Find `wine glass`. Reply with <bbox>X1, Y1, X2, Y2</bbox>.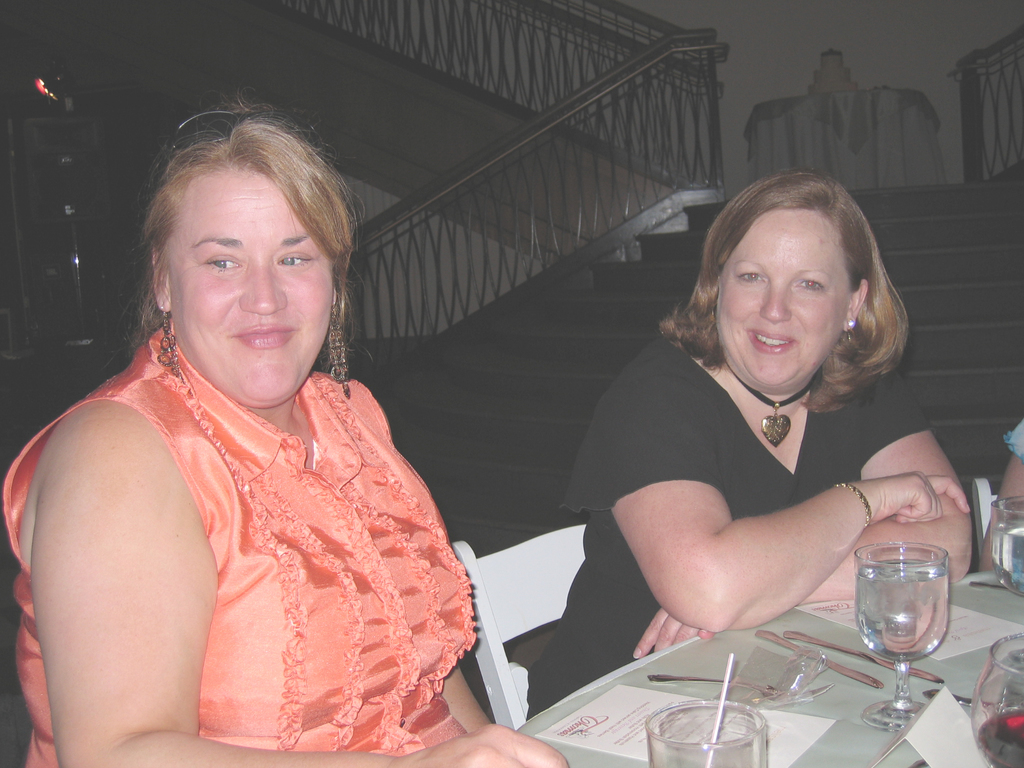
<bbox>644, 699, 774, 767</bbox>.
